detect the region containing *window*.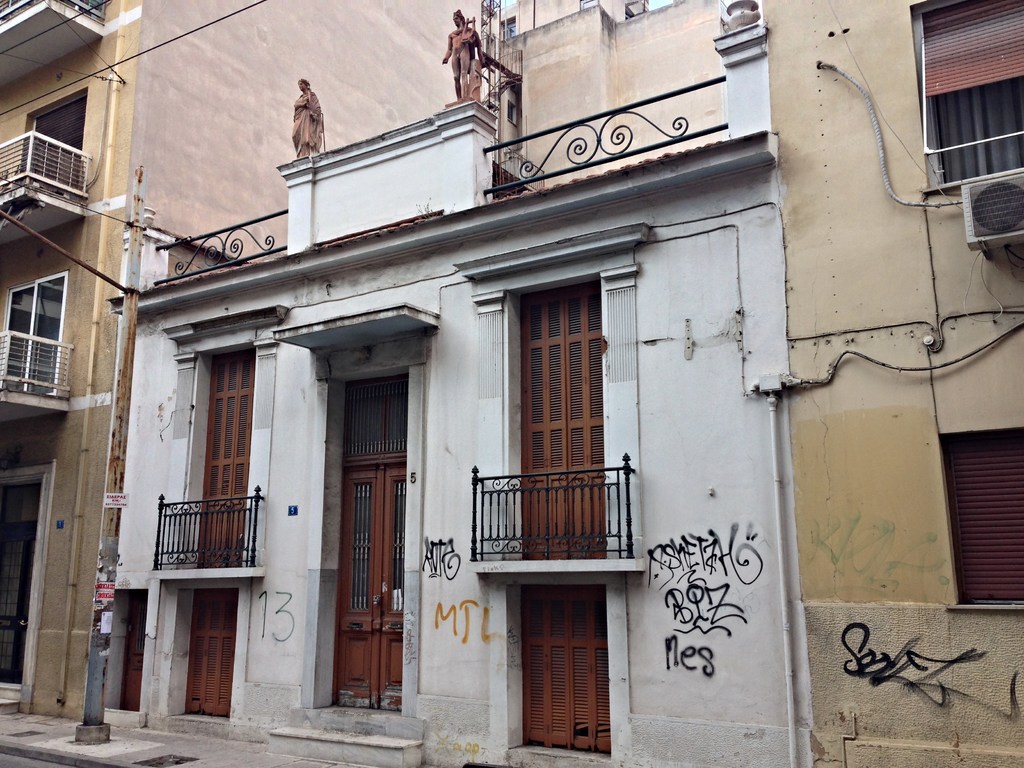
<box>193,349,256,570</box>.
